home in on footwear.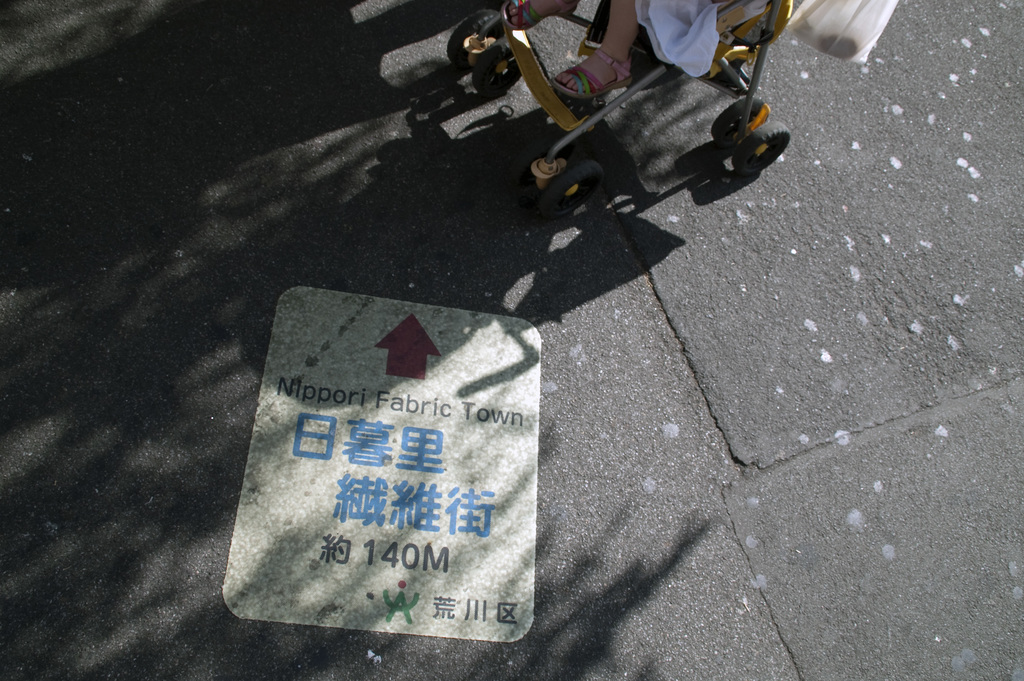
Homed in at left=548, top=46, right=632, bottom=100.
